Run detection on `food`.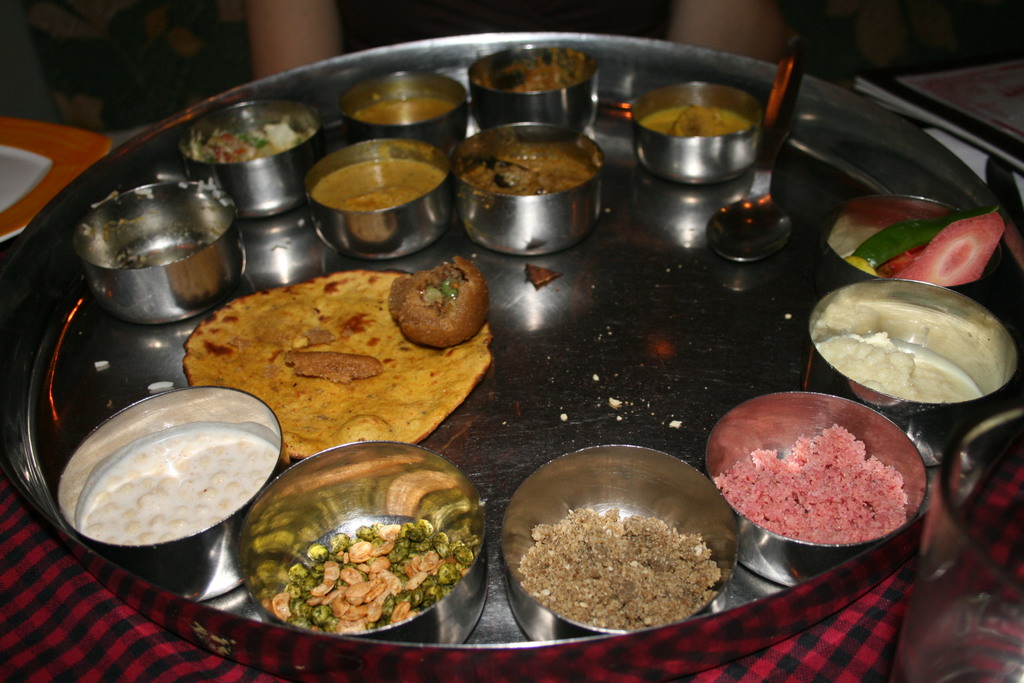
Result: pyautogui.locateOnScreen(846, 207, 1009, 282).
